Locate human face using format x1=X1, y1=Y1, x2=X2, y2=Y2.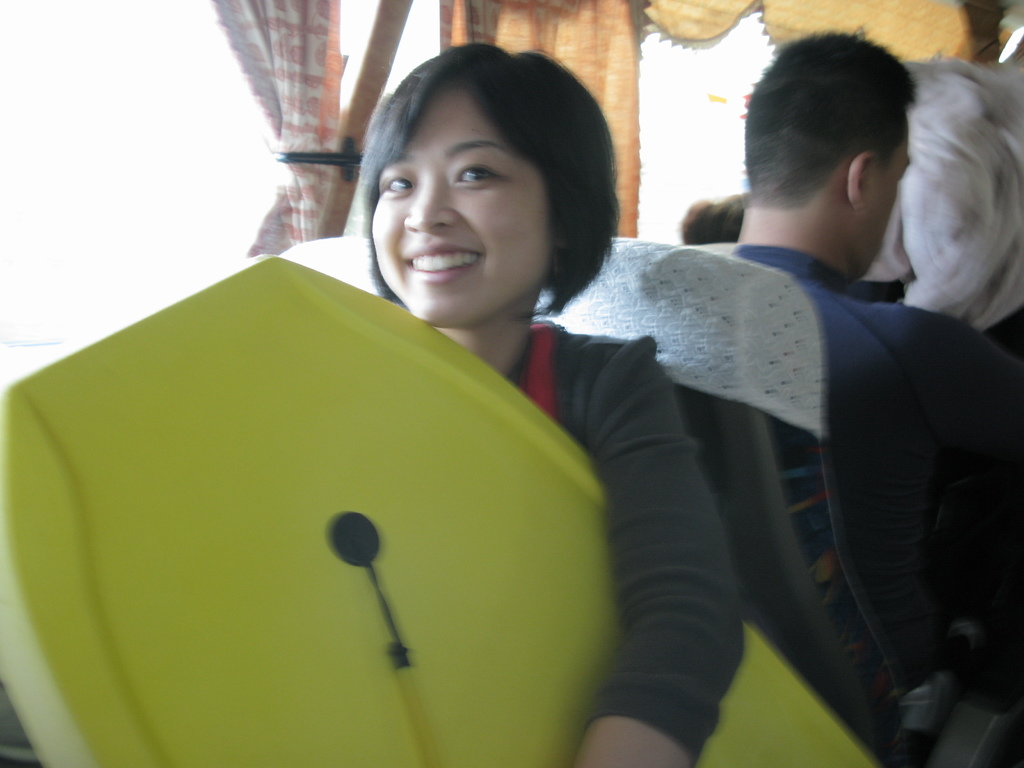
x1=372, y1=76, x2=552, y2=326.
